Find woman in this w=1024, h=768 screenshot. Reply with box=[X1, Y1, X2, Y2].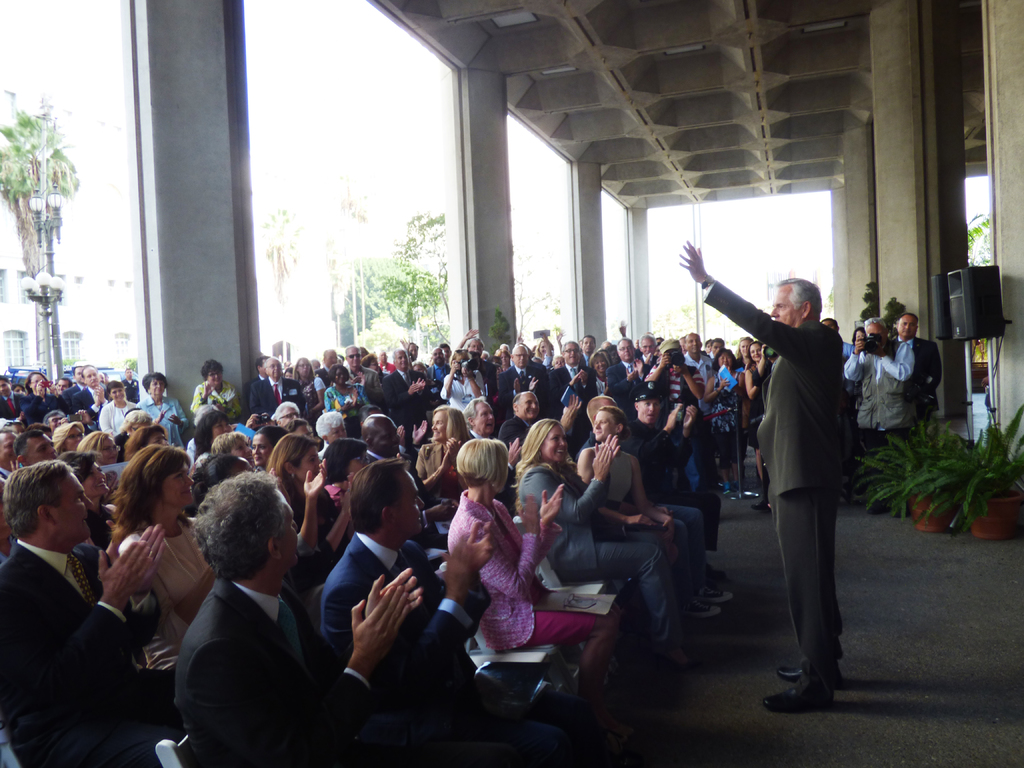
box=[214, 431, 255, 470].
